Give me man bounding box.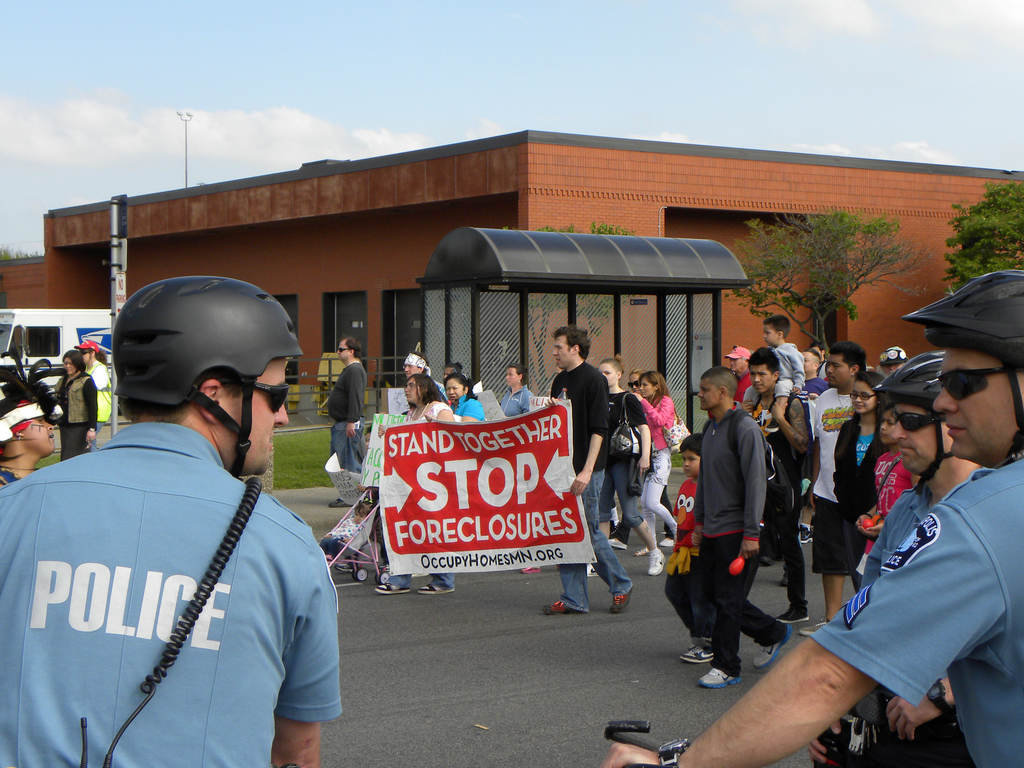
Rect(690, 365, 796, 688).
